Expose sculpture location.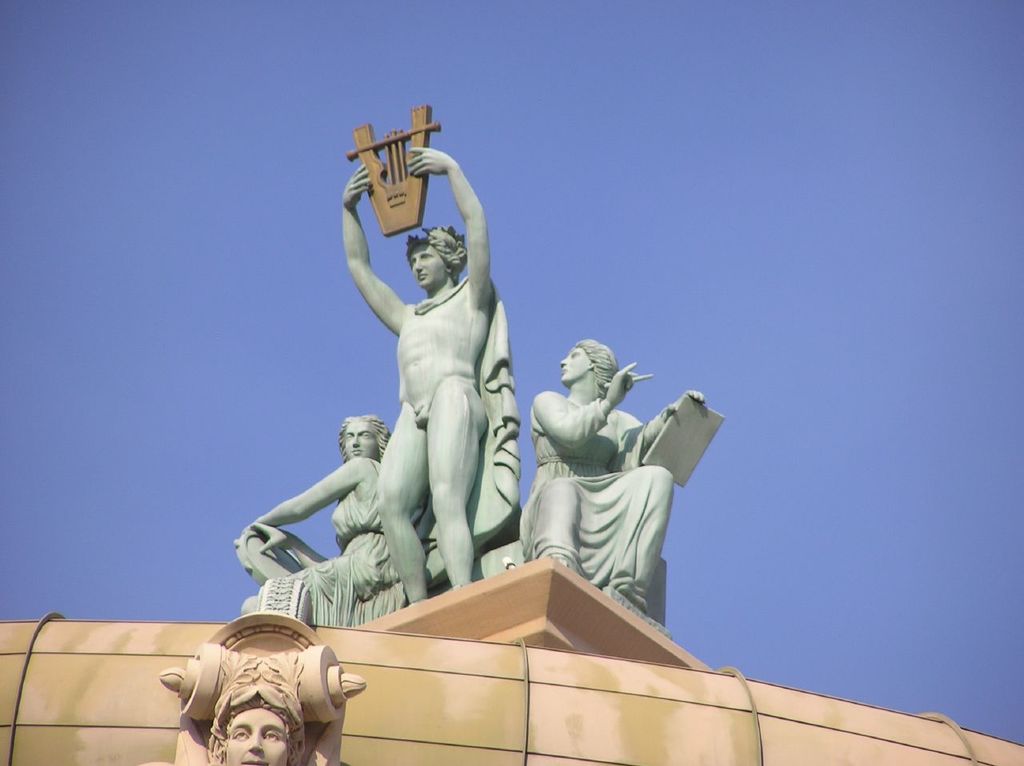
Exposed at {"x1": 501, "y1": 319, "x2": 719, "y2": 629}.
